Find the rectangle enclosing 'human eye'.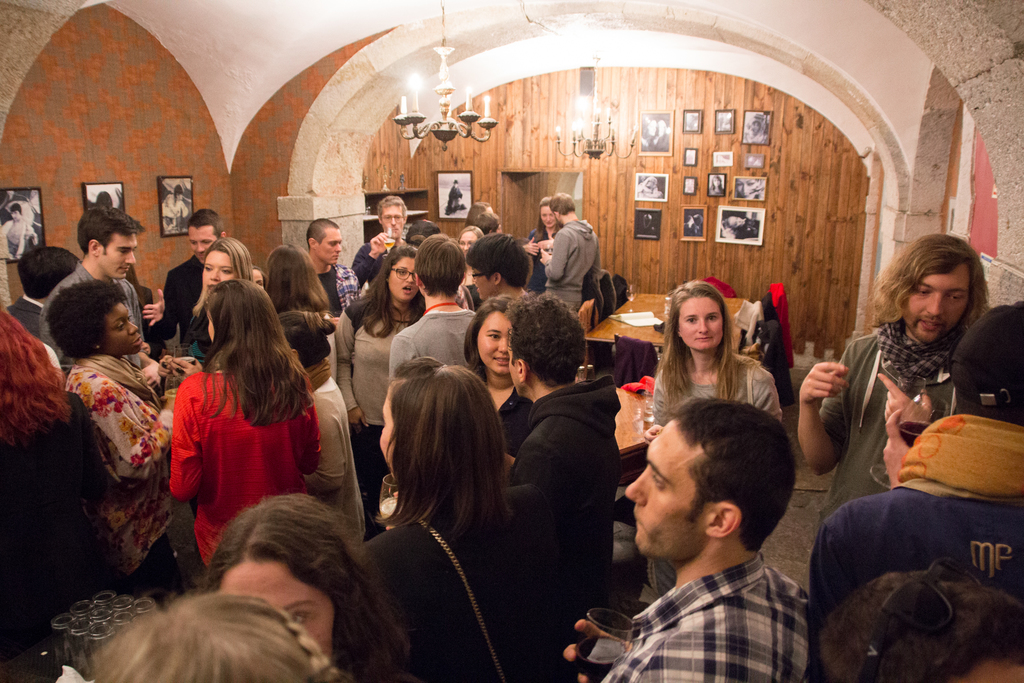
(x1=648, y1=472, x2=669, y2=493).
